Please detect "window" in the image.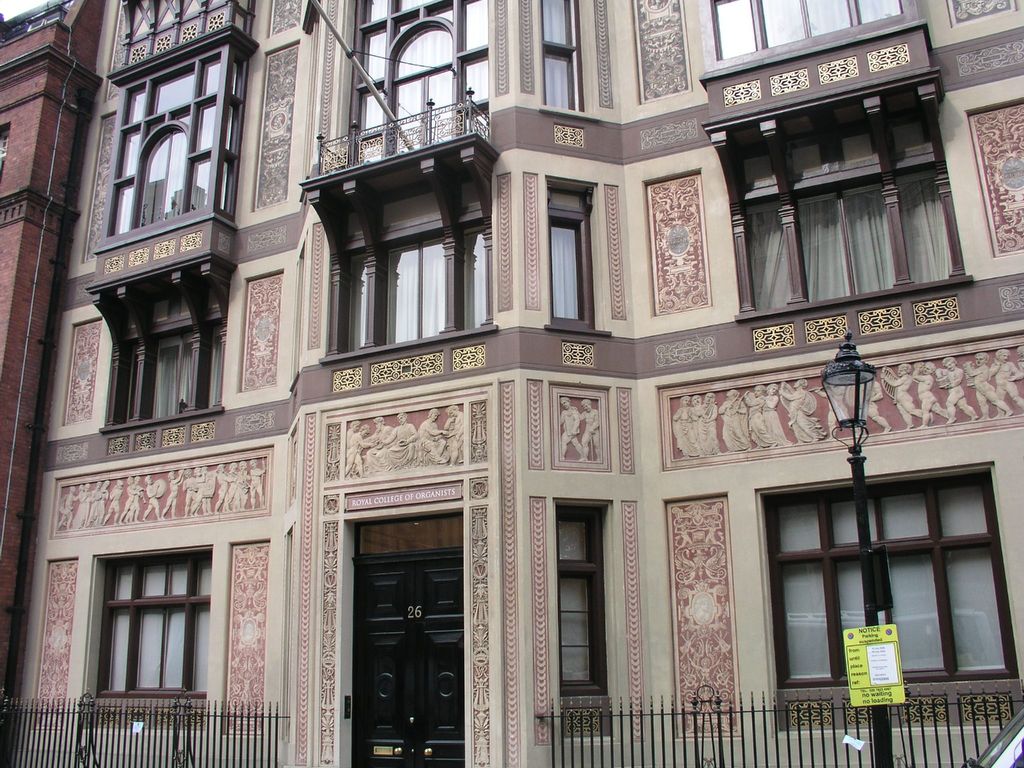
select_region(760, 481, 1018, 687).
